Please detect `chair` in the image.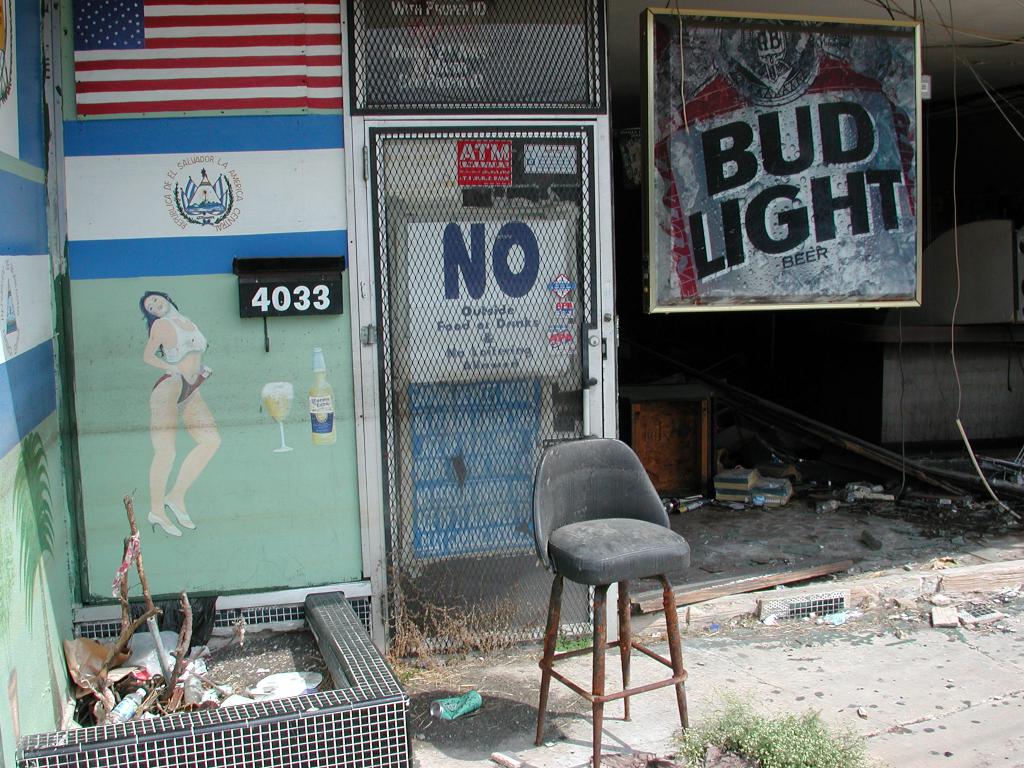
locate(515, 398, 705, 744).
